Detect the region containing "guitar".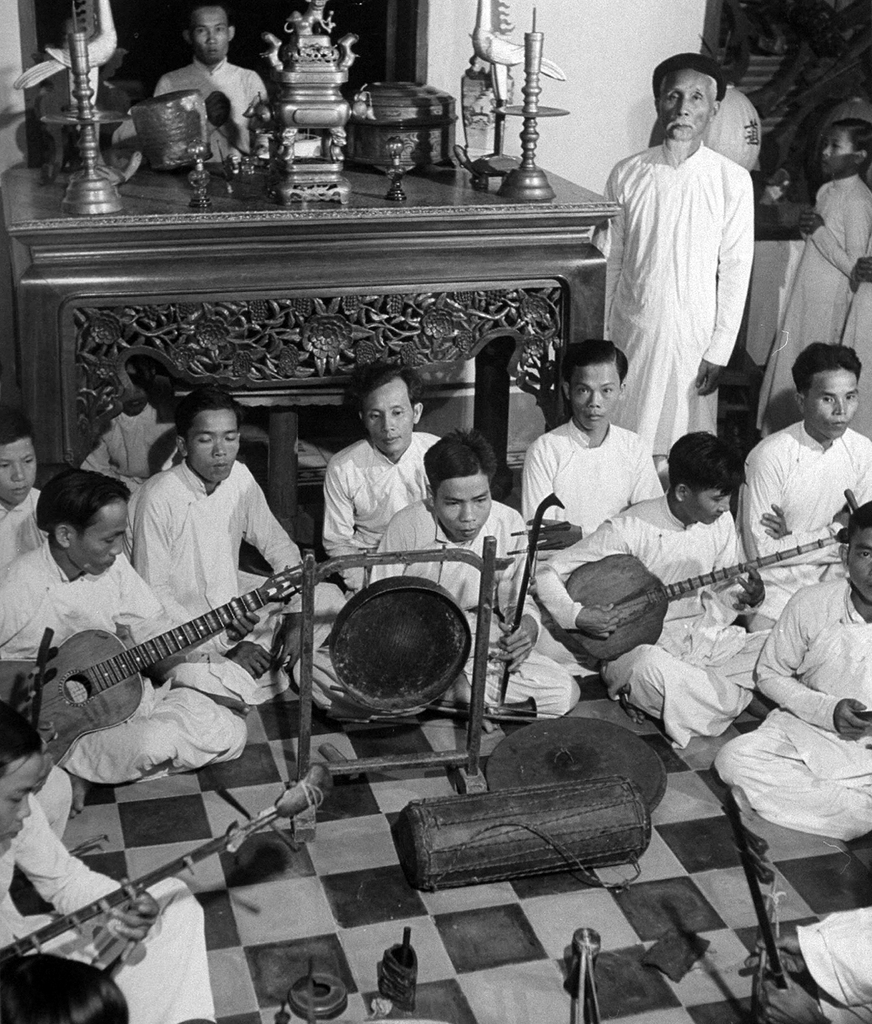
[left=0, top=550, right=326, bottom=778].
